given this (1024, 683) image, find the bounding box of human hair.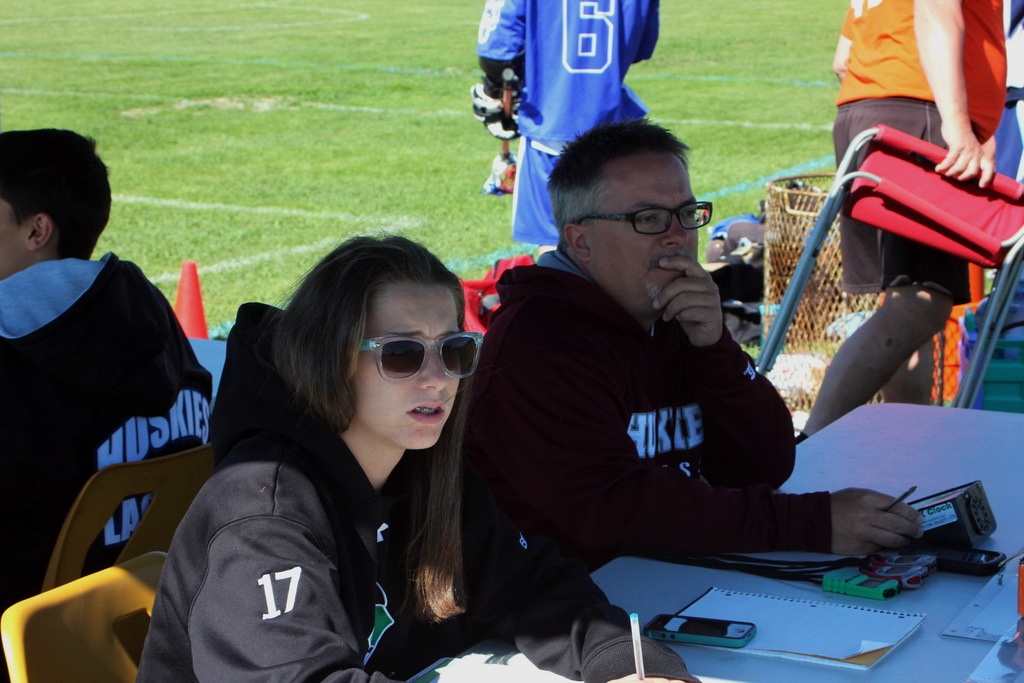
x1=271 y1=231 x2=456 y2=435.
